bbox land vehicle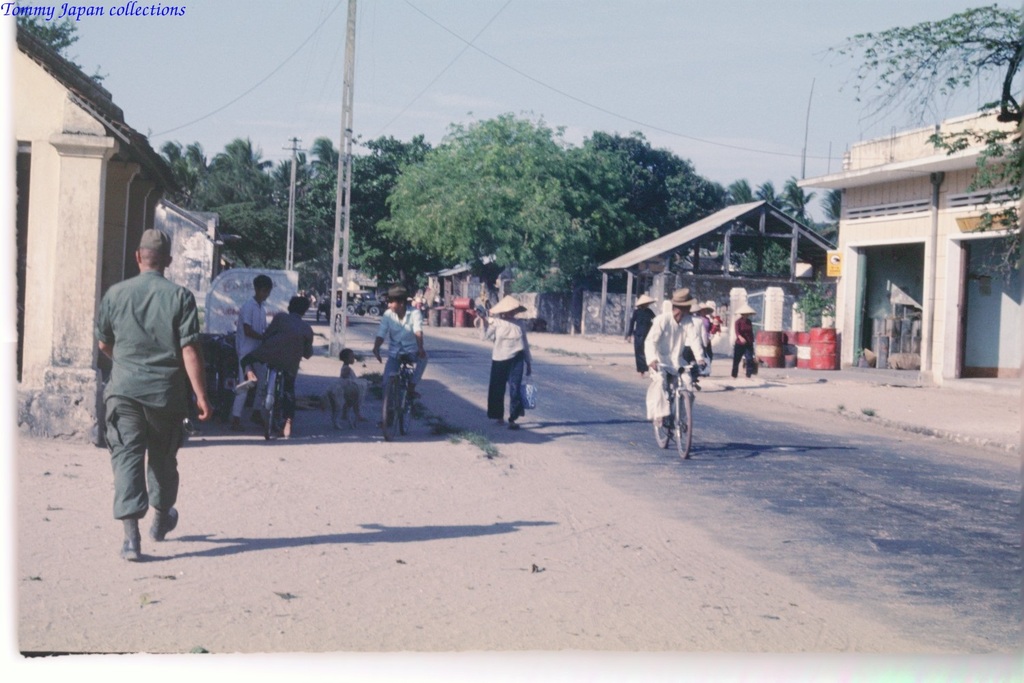
detection(646, 373, 692, 464)
